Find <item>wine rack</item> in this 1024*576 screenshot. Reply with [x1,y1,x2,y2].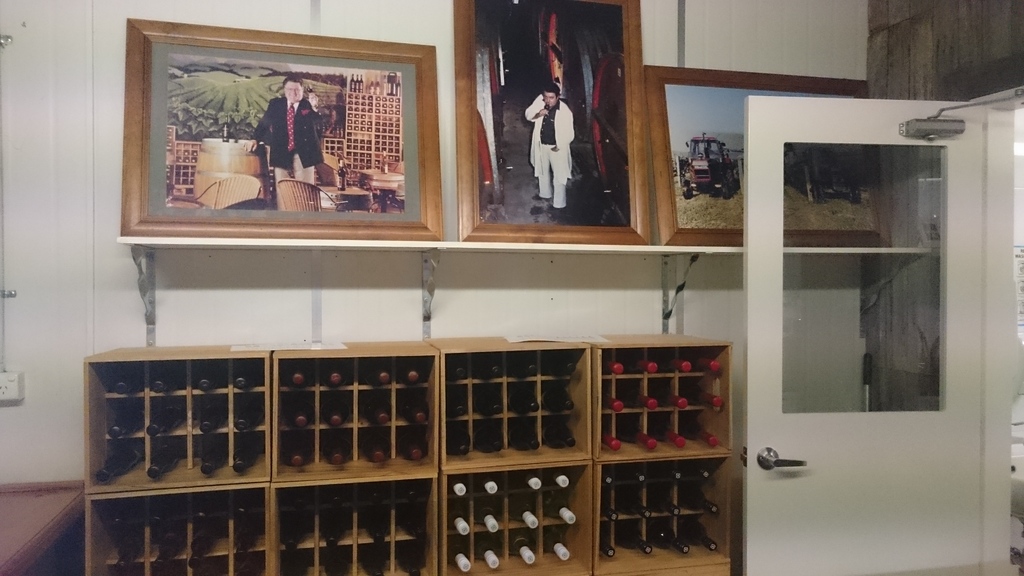
[586,460,730,575].
